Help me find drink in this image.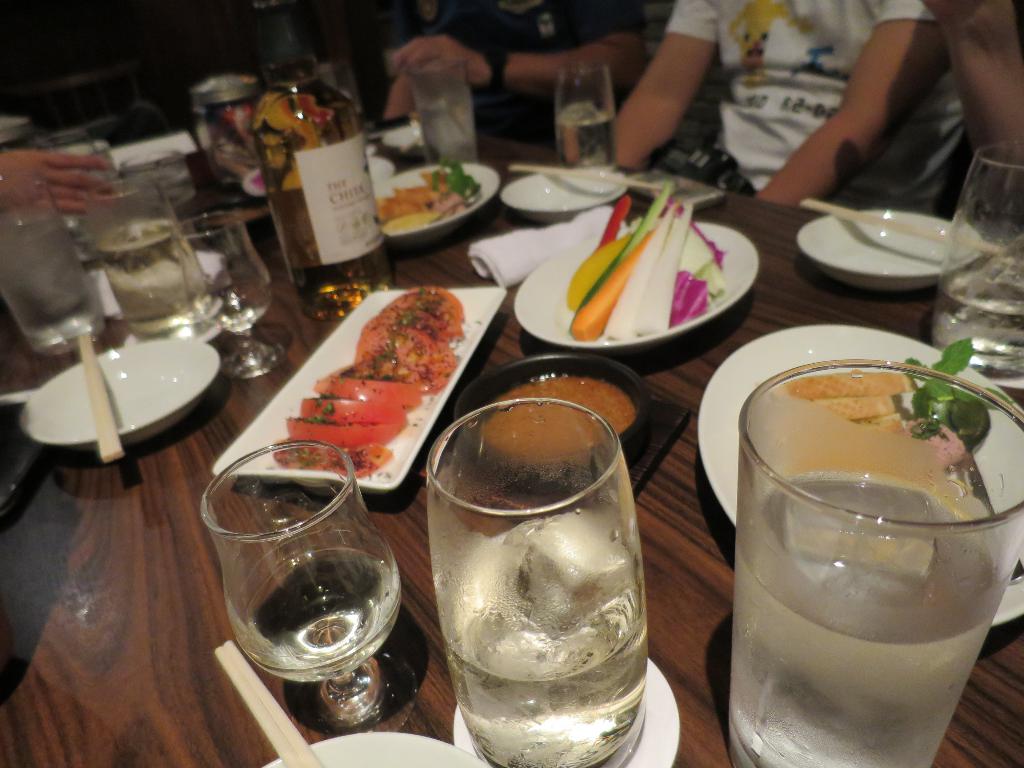
Found it: {"left": 413, "top": 59, "right": 480, "bottom": 166}.
